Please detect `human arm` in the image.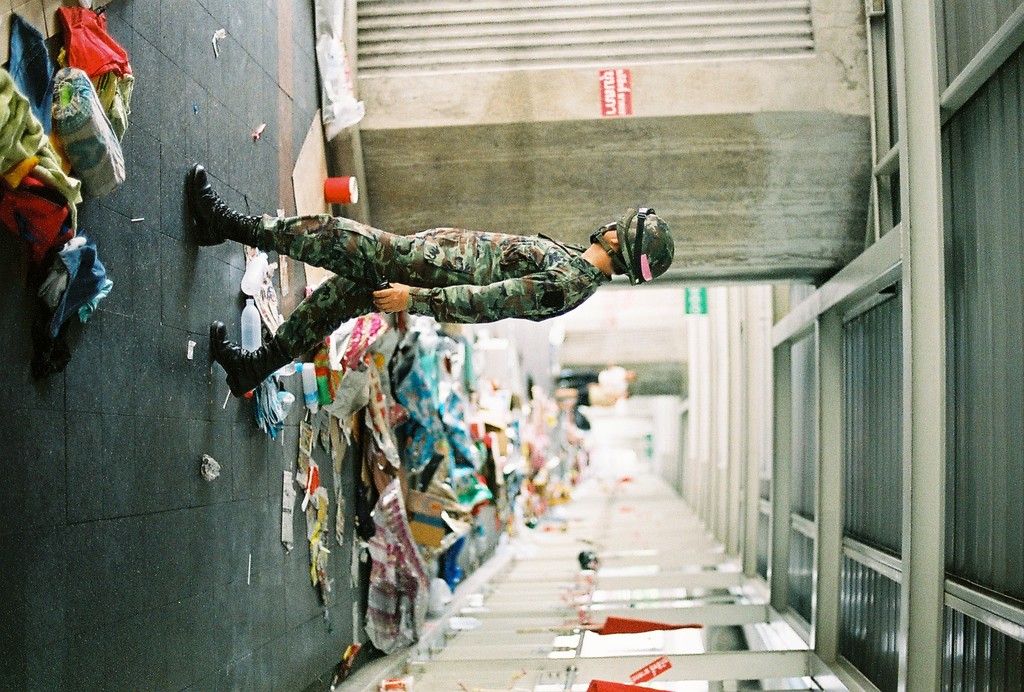
BBox(371, 267, 564, 315).
